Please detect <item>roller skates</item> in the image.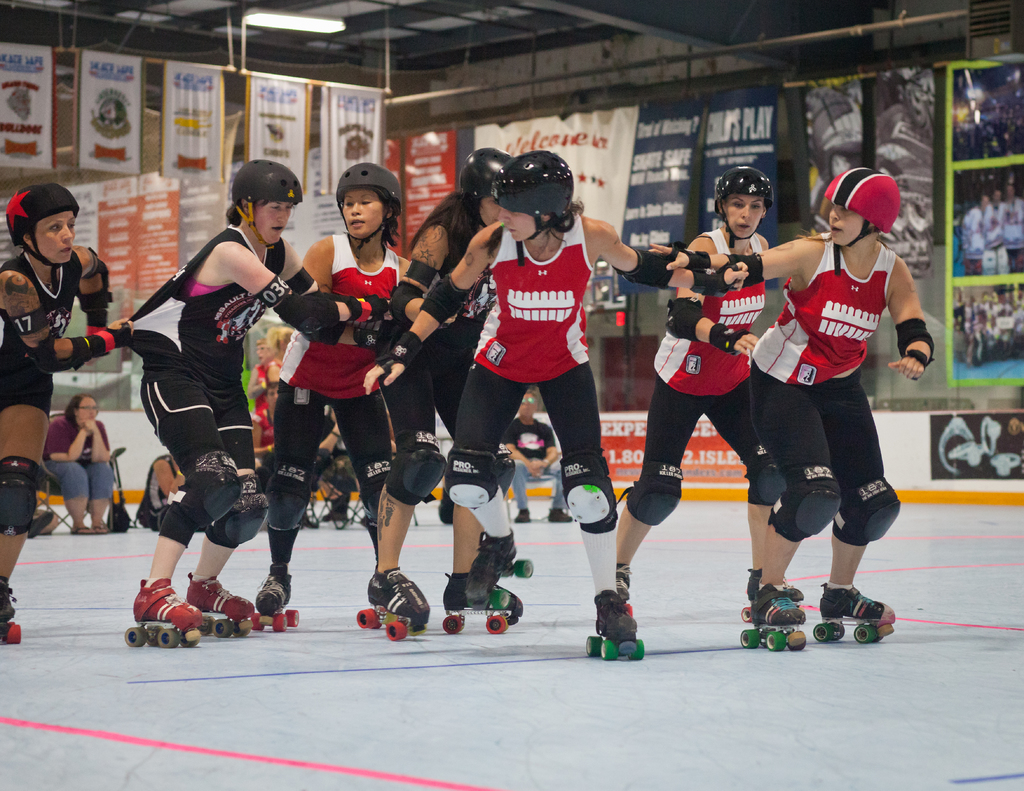
[615, 560, 633, 619].
